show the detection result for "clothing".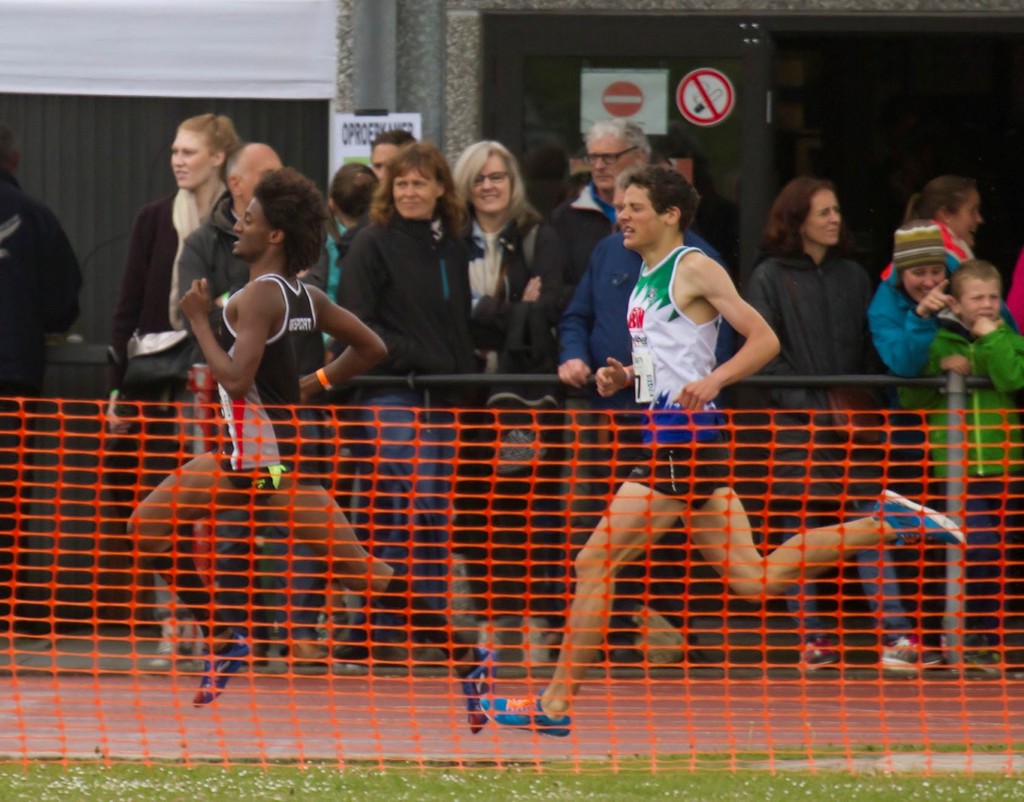
(192,197,266,367).
